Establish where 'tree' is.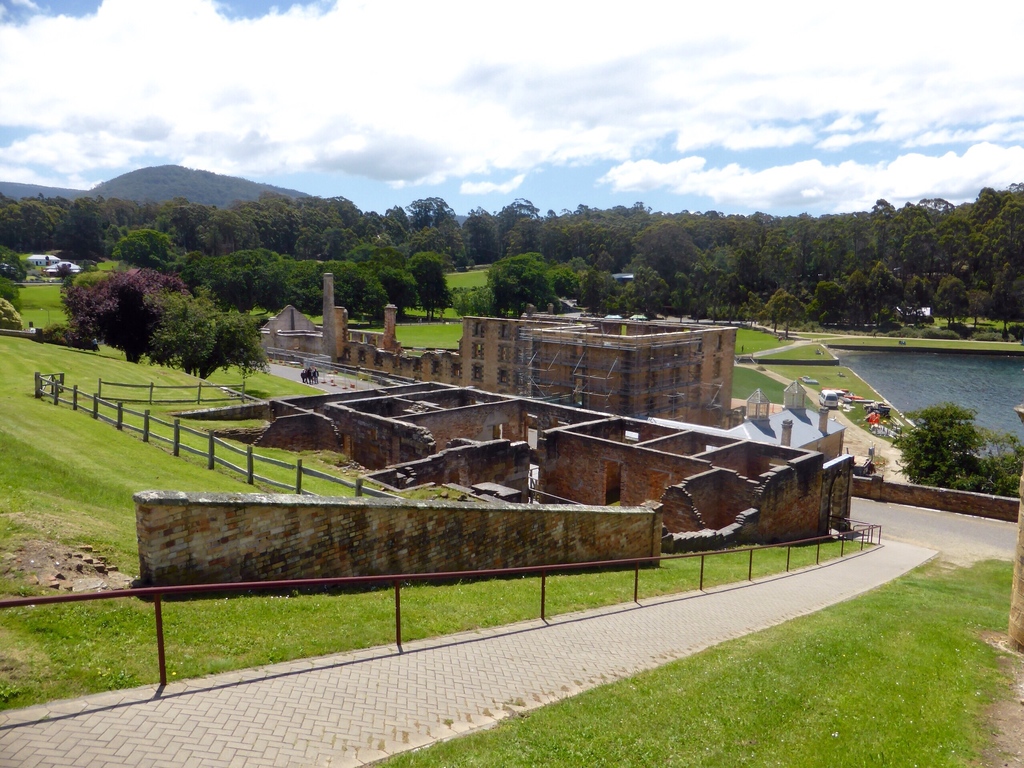
Established at 902,387,1003,495.
